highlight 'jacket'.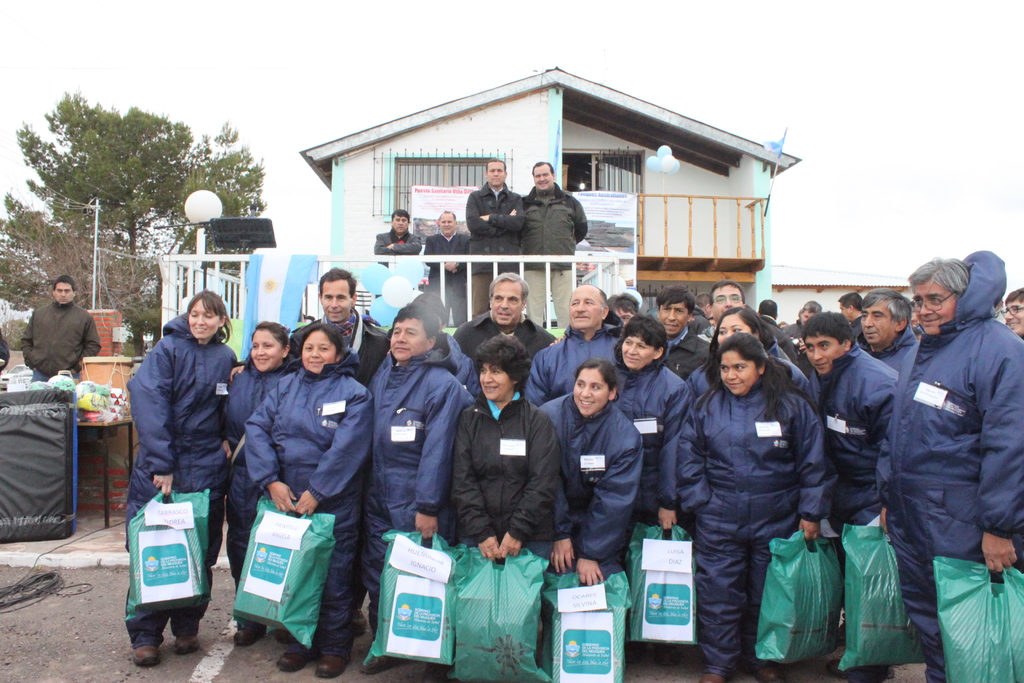
Highlighted region: {"left": 122, "top": 309, "right": 228, "bottom": 476}.
